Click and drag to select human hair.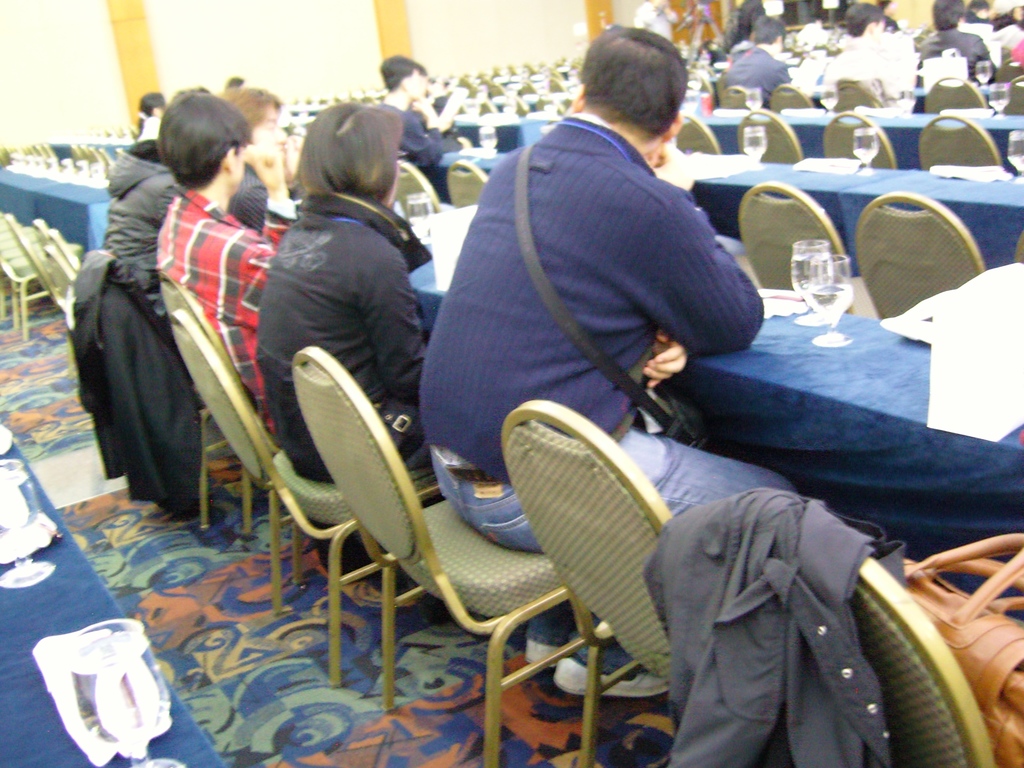
Selection: pyautogui.locateOnScreen(378, 53, 421, 89).
